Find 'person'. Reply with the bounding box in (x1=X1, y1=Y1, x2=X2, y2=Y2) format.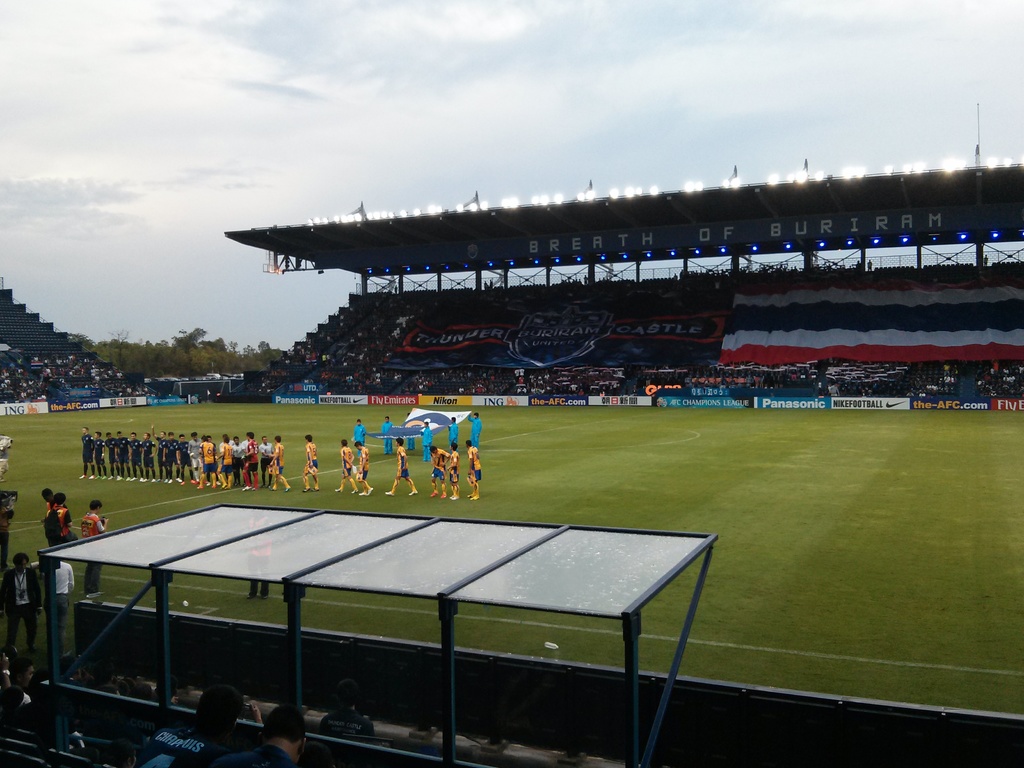
(x1=907, y1=391, x2=913, y2=397).
